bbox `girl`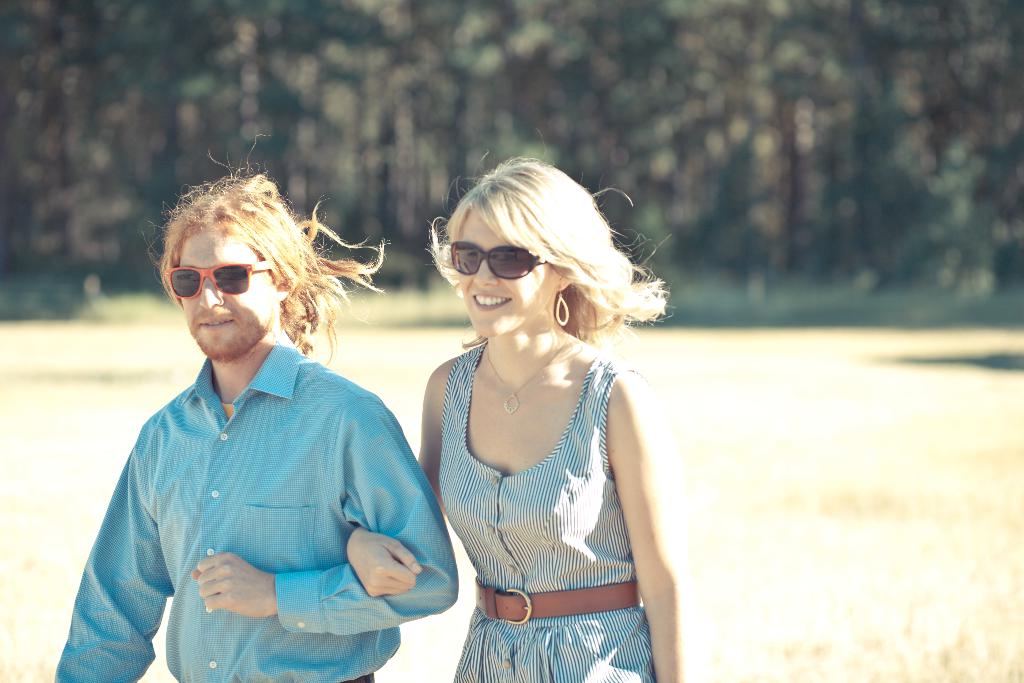
pyautogui.locateOnScreen(348, 158, 688, 682)
